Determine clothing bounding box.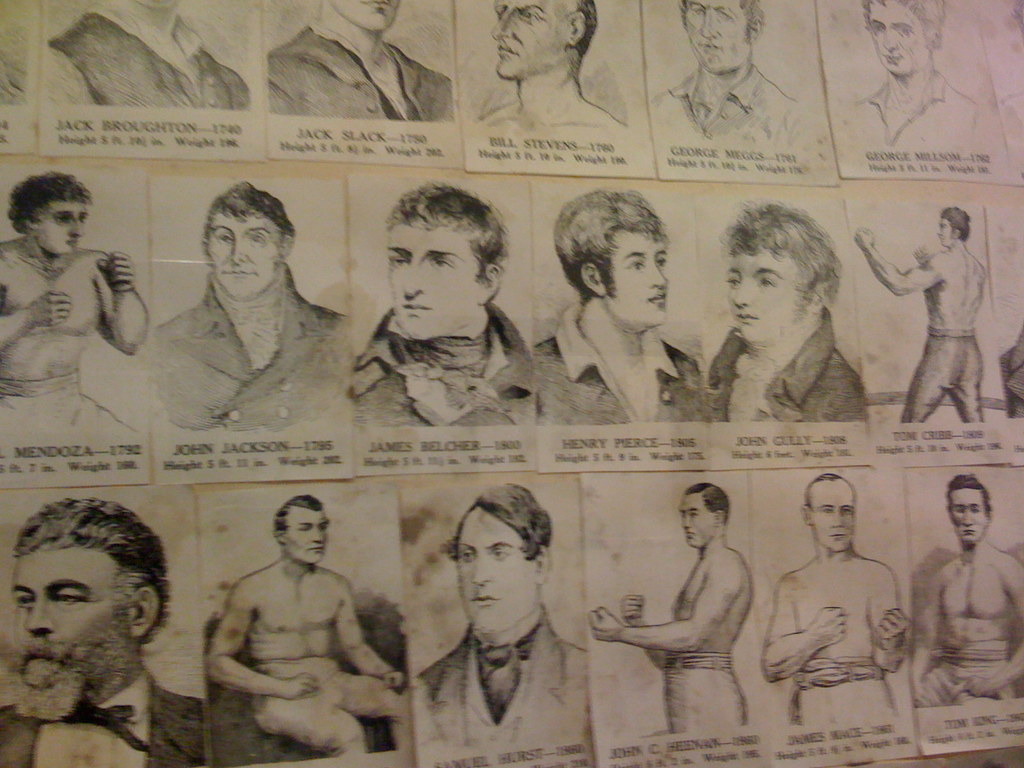
Determined: rect(262, 23, 452, 137).
